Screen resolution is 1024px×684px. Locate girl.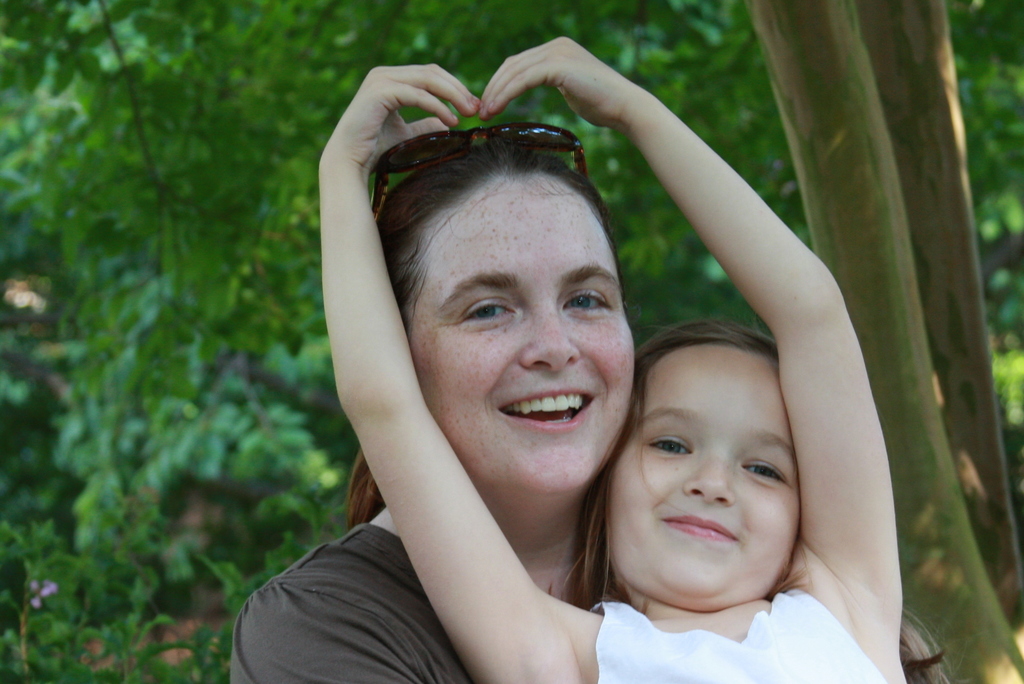
region(316, 30, 909, 683).
